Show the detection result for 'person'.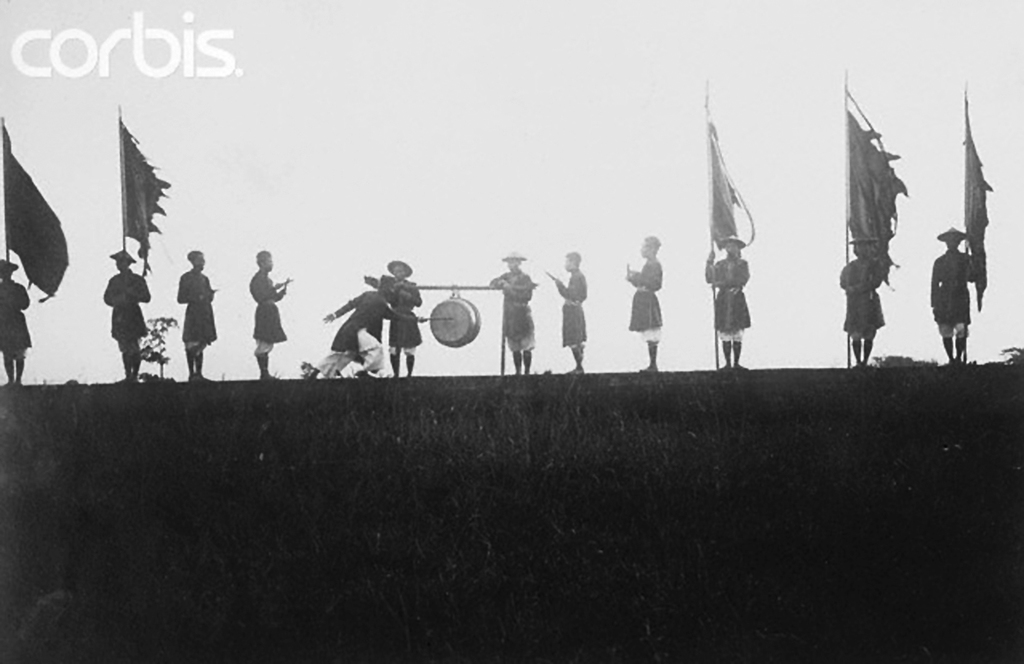
<box>706,233,751,370</box>.
